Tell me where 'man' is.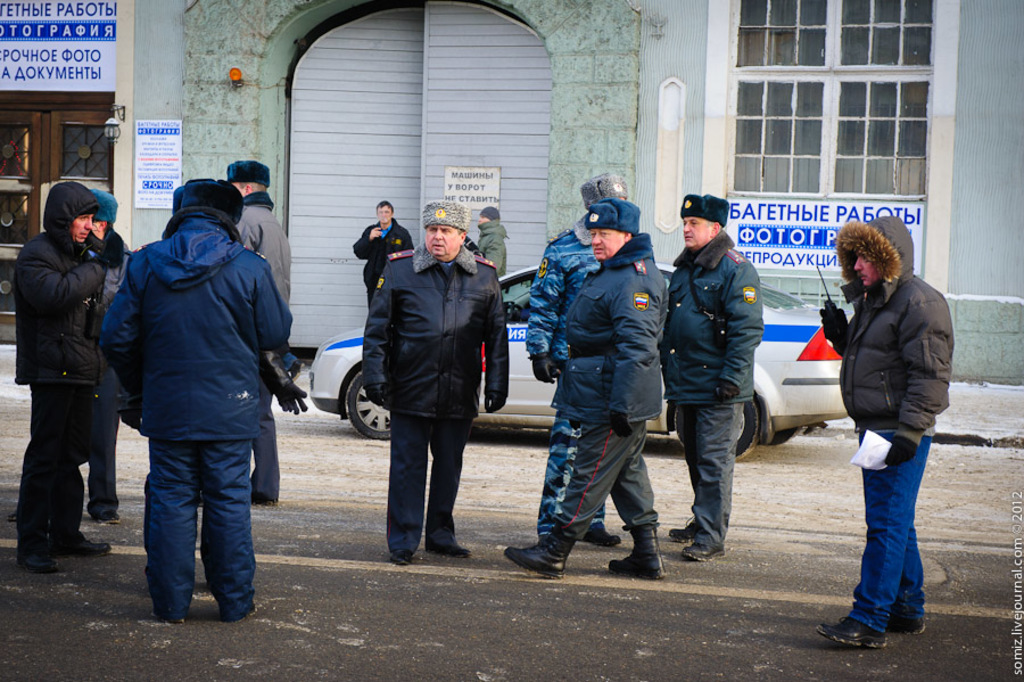
'man' is at bbox=[101, 180, 300, 625].
